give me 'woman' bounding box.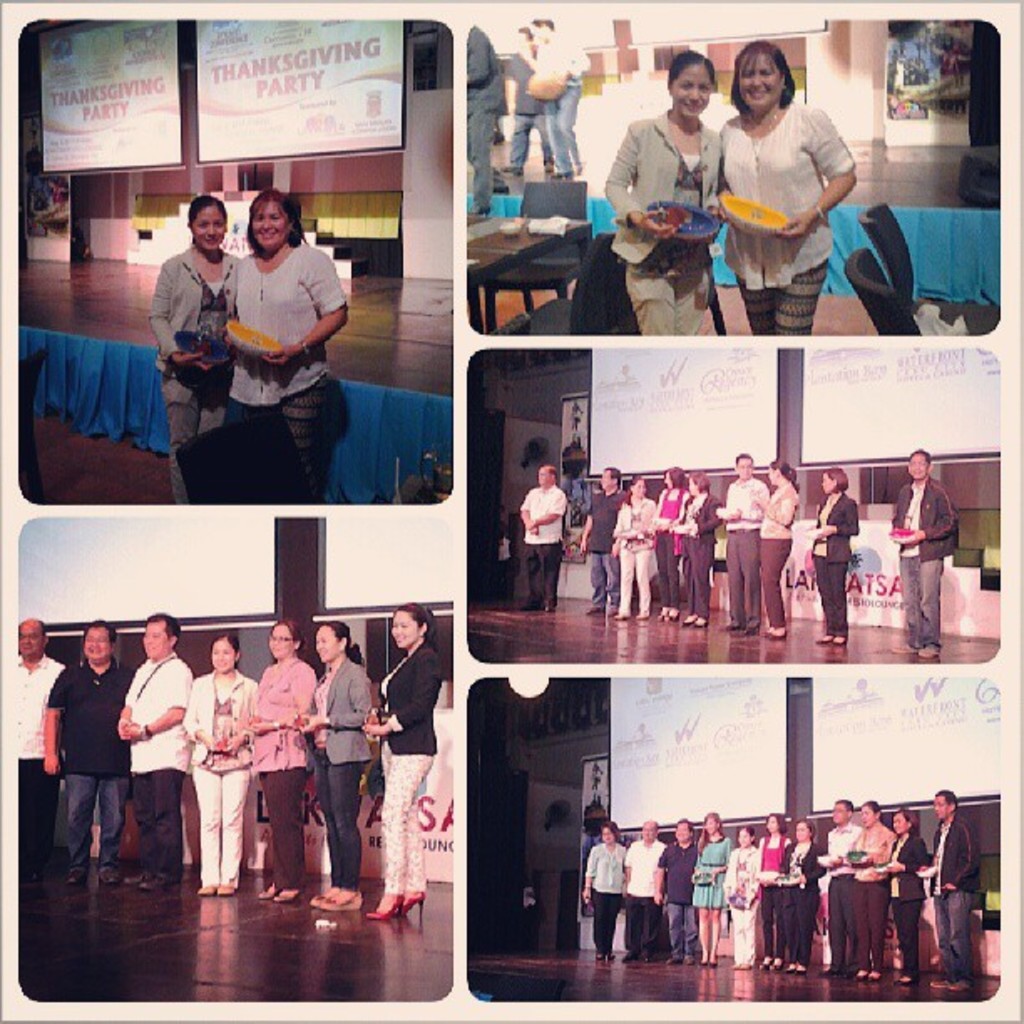
[left=361, top=599, right=442, bottom=922].
